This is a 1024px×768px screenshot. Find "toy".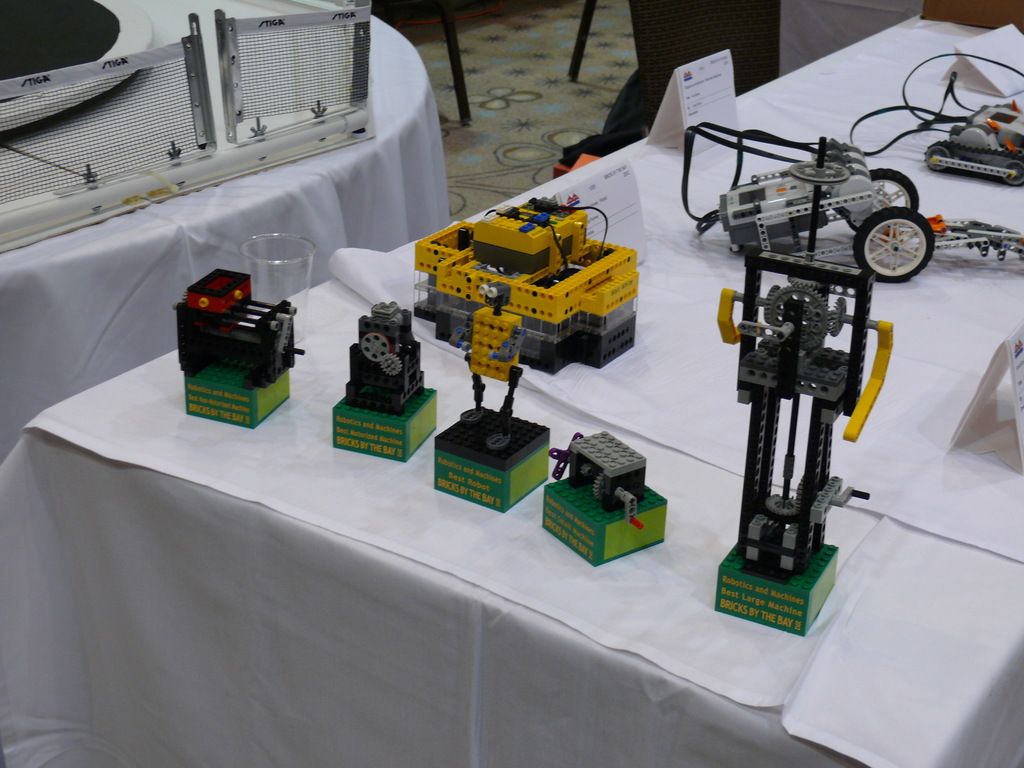
Bounding box: bbox=(174, 264, 308, 393).
